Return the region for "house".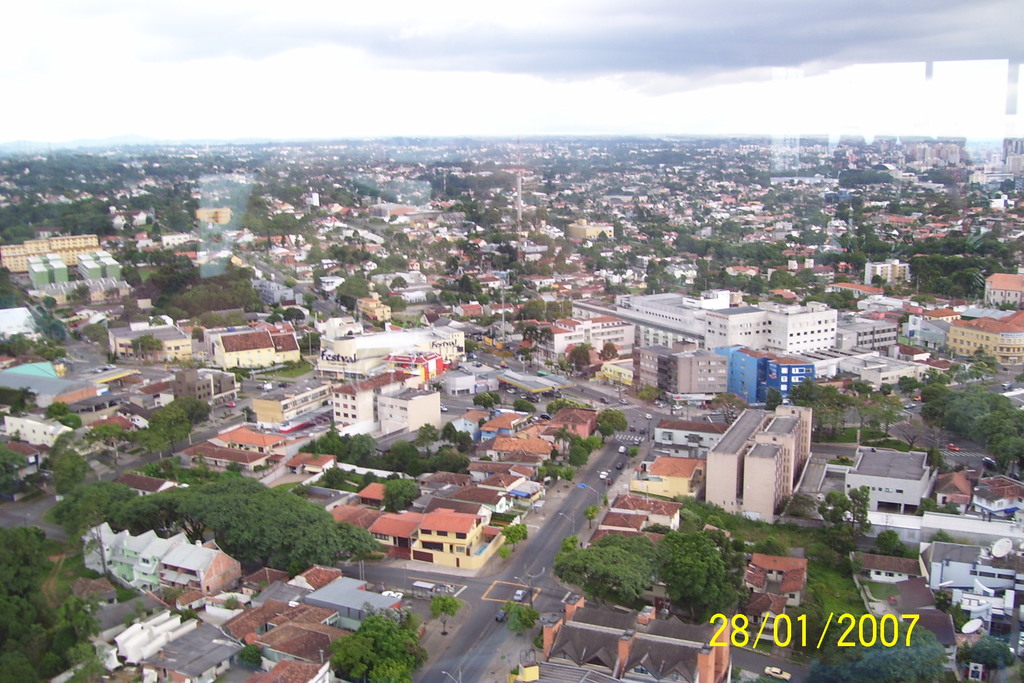
bbox=[578, 491, 685, 545].
